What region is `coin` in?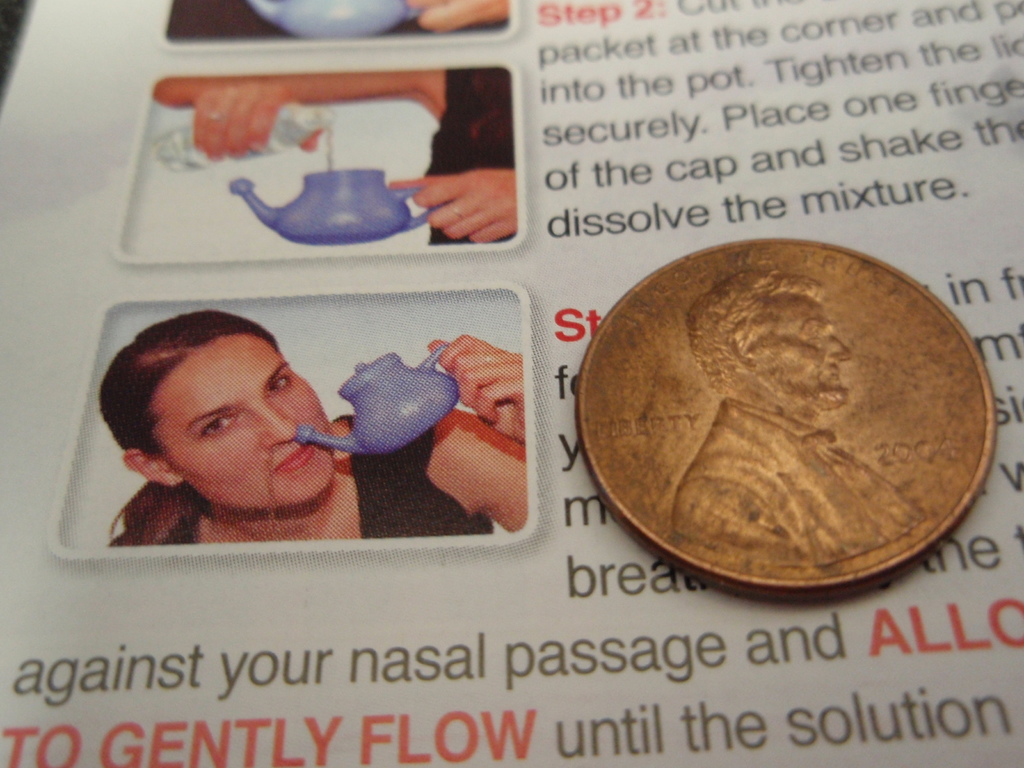
573 237 996 600.
